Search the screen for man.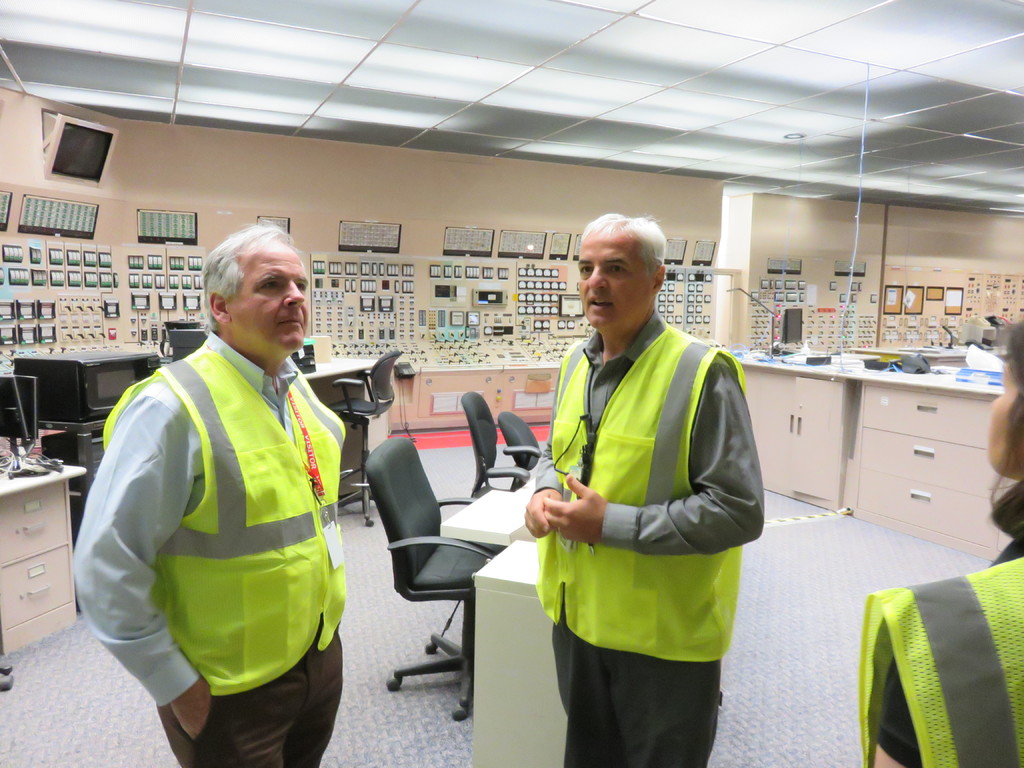
Found at left=518, top=209, right=767, bottom=767.
